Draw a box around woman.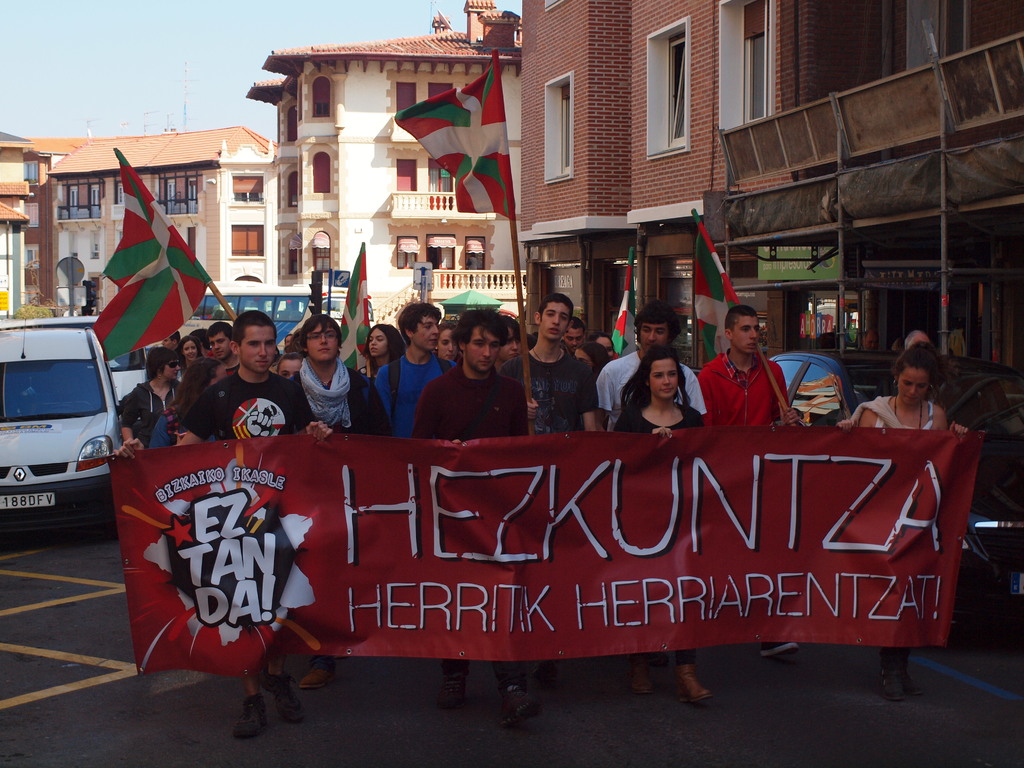
box=[842, 355, 955, 691].
